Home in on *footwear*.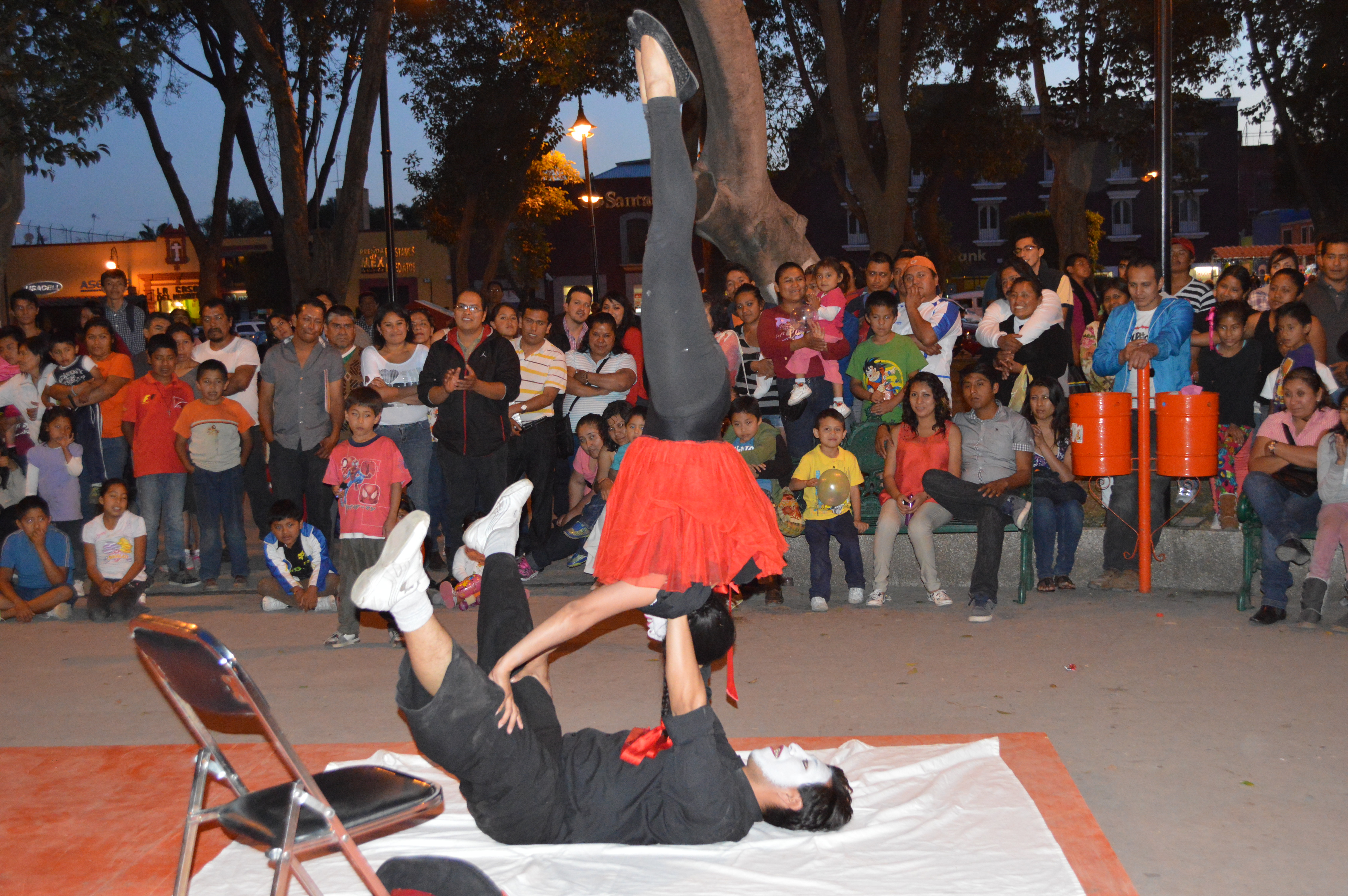
Homed in at [35,177,43,183].
